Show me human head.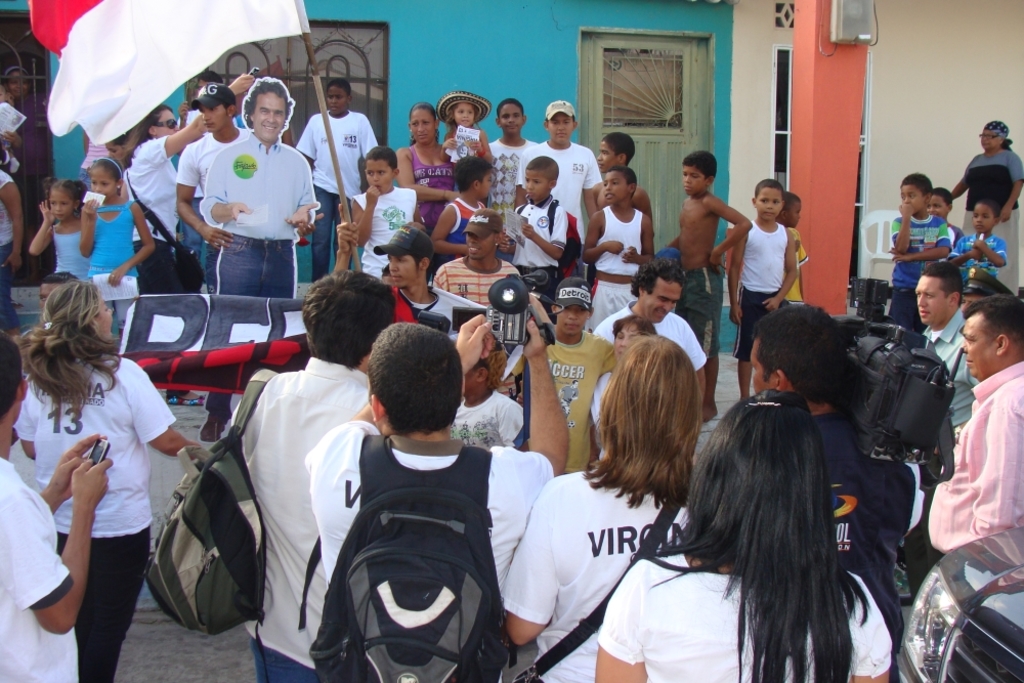
human head is here: (x1=450, y1=96, x2=479, y2=128).
